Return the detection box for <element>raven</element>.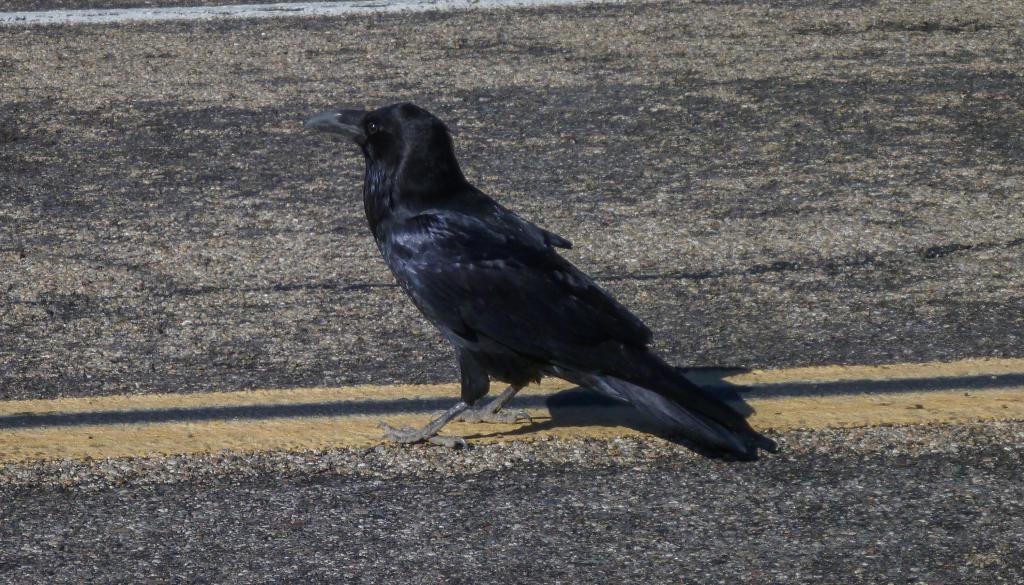
{"left": 304, "top": 99, "right": 789, "bottom": 464}.
